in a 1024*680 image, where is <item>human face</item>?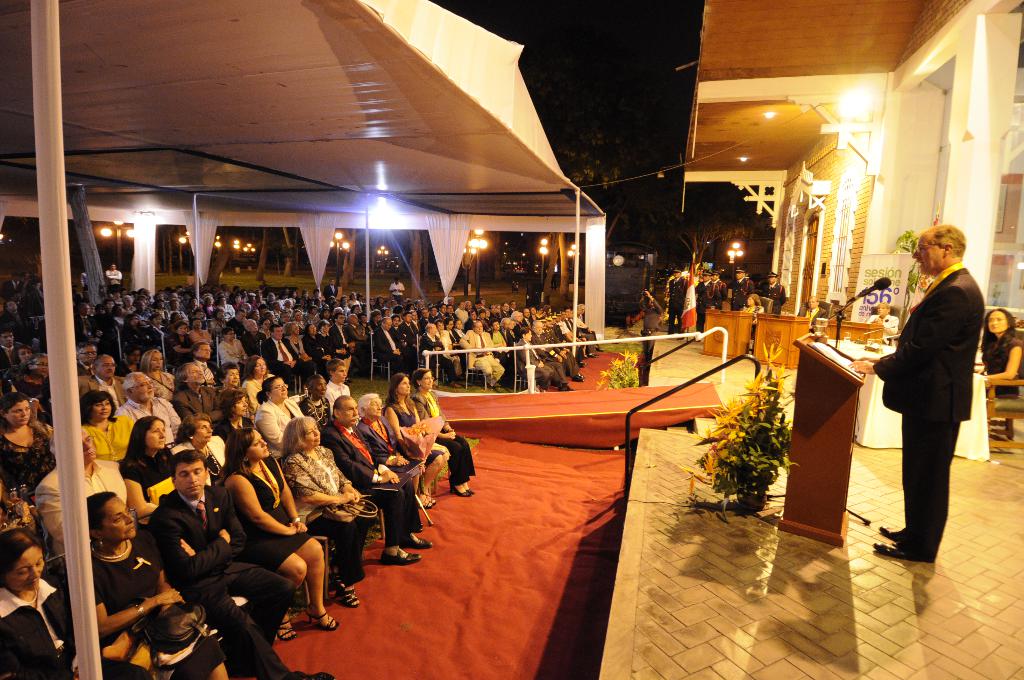
{"x1": 911, "y1": 230, "x2": 943, "y2": 273}.
